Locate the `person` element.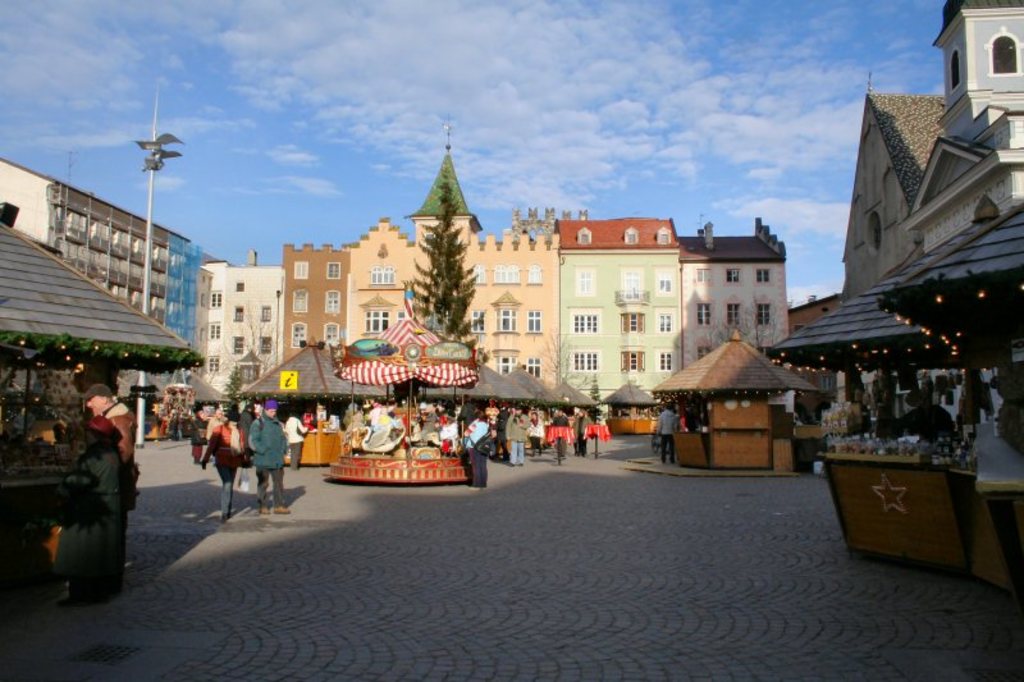
Element bbox: l=653, t=403, r=680, b=467.
